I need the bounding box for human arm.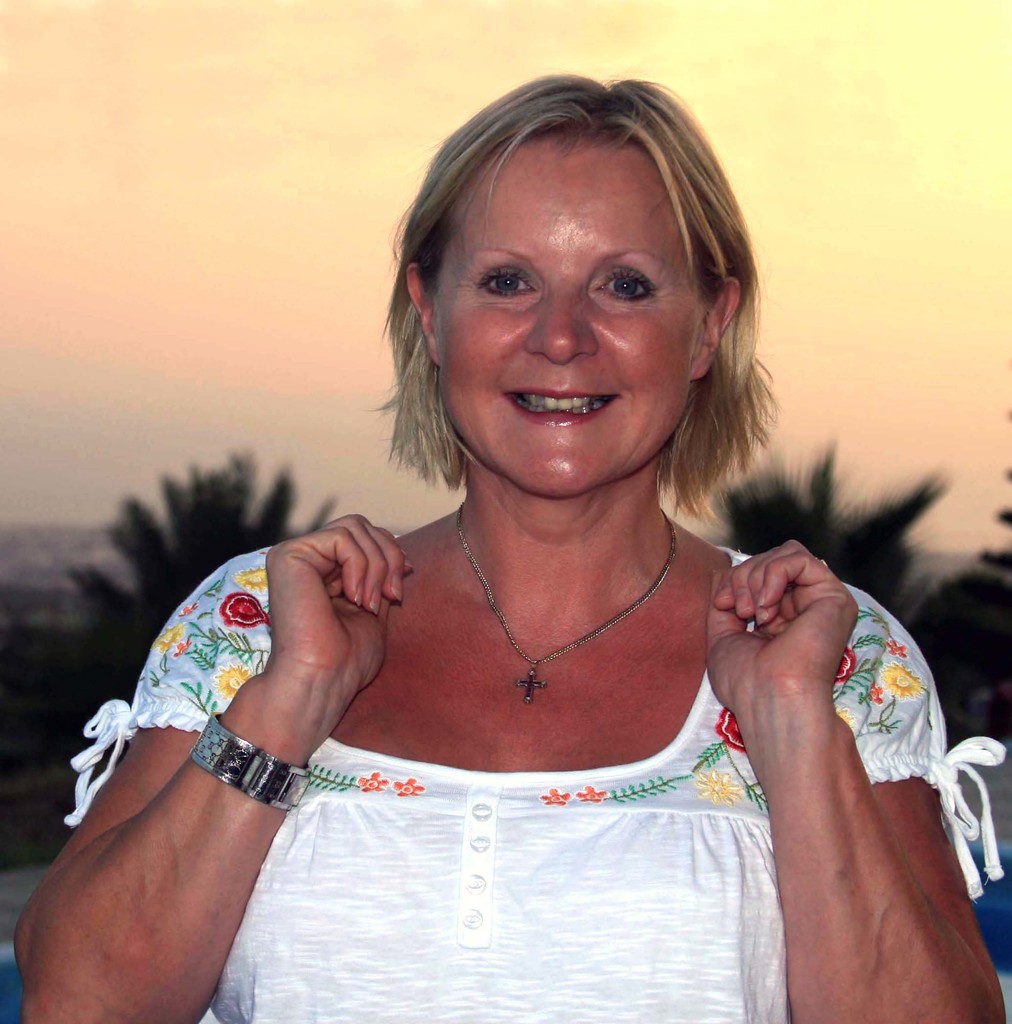
Here it is: [28,547,353,1022].
